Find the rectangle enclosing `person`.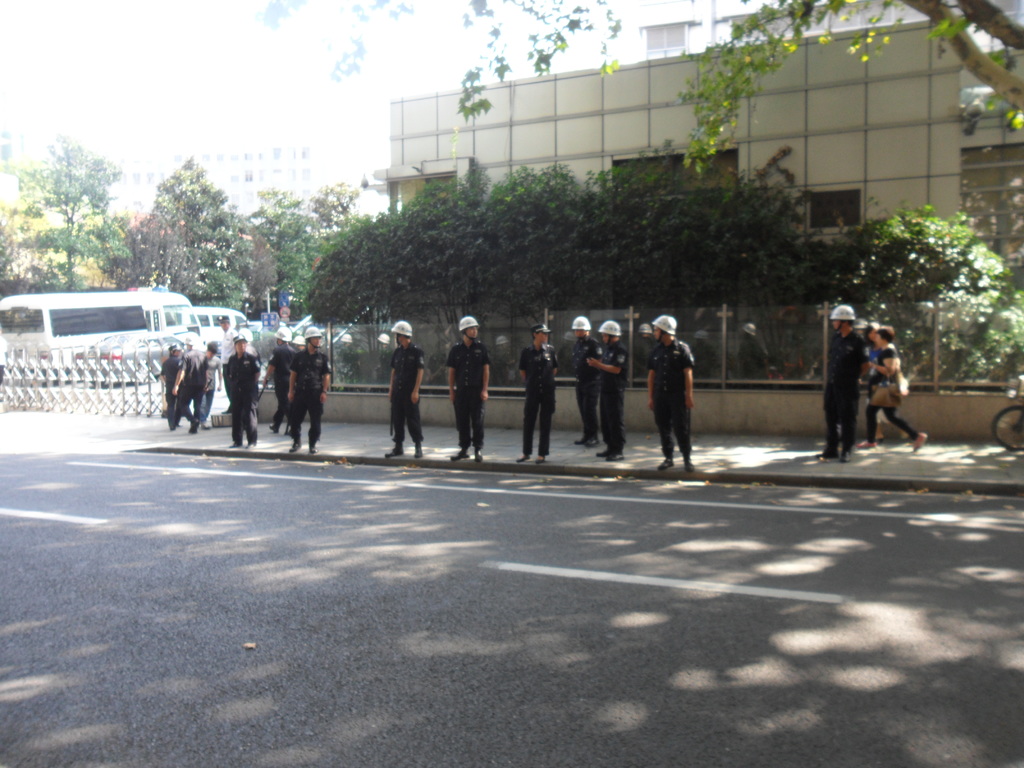
detection(225, 327, 259, 446).
